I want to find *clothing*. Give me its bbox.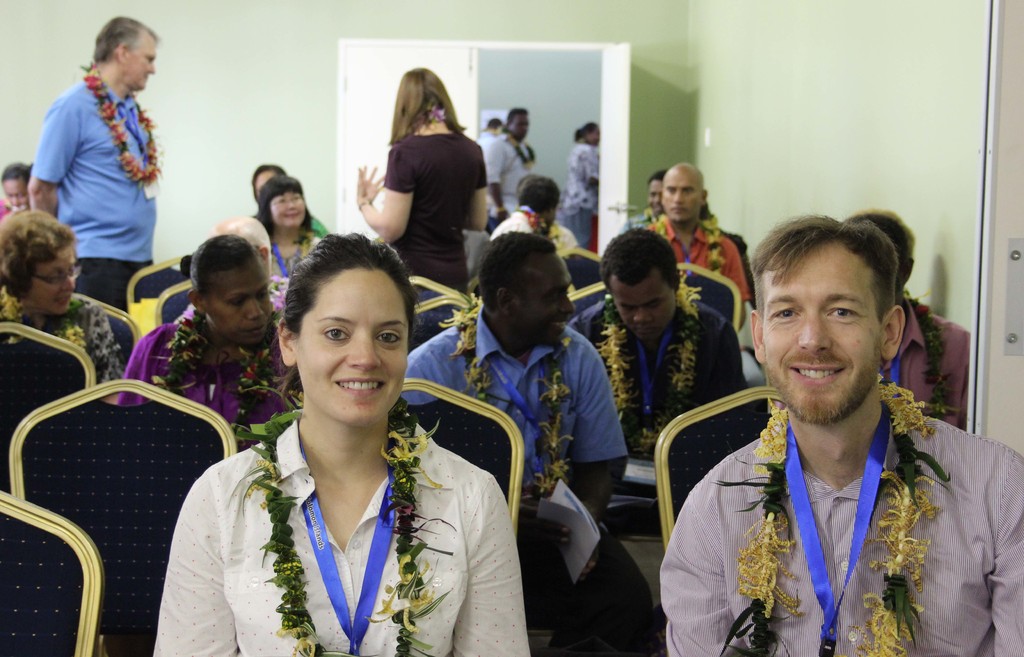
[493,207,548,237].
